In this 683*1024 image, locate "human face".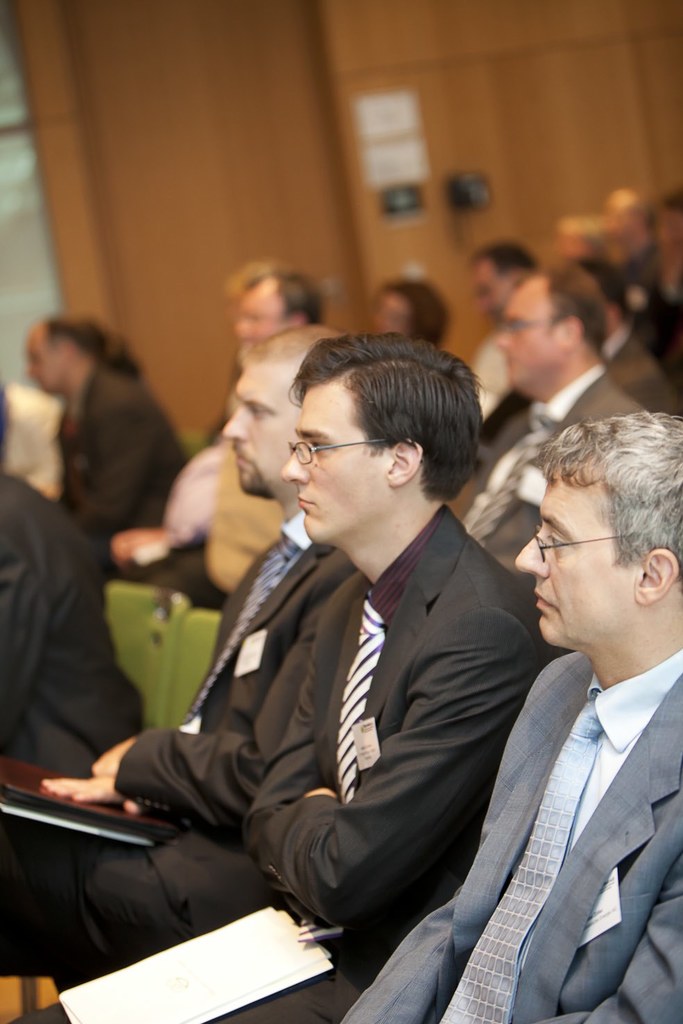
Bounding box: <box>281,363,393,547</box>.
